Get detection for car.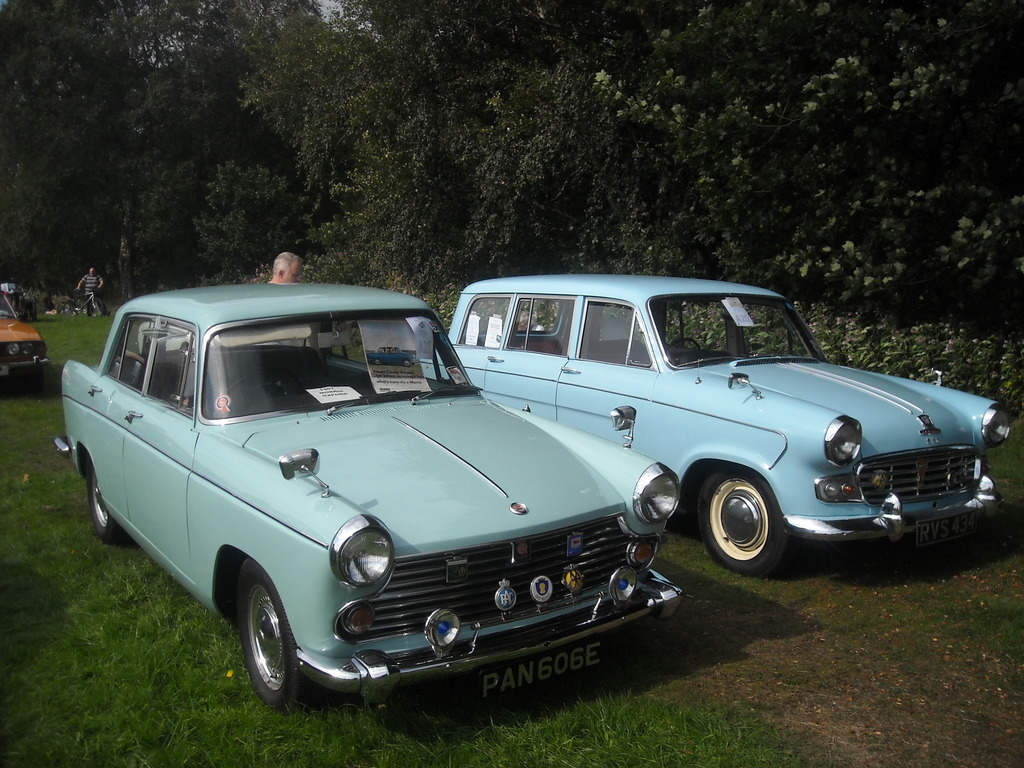
Detection: (54,283,686,714).
